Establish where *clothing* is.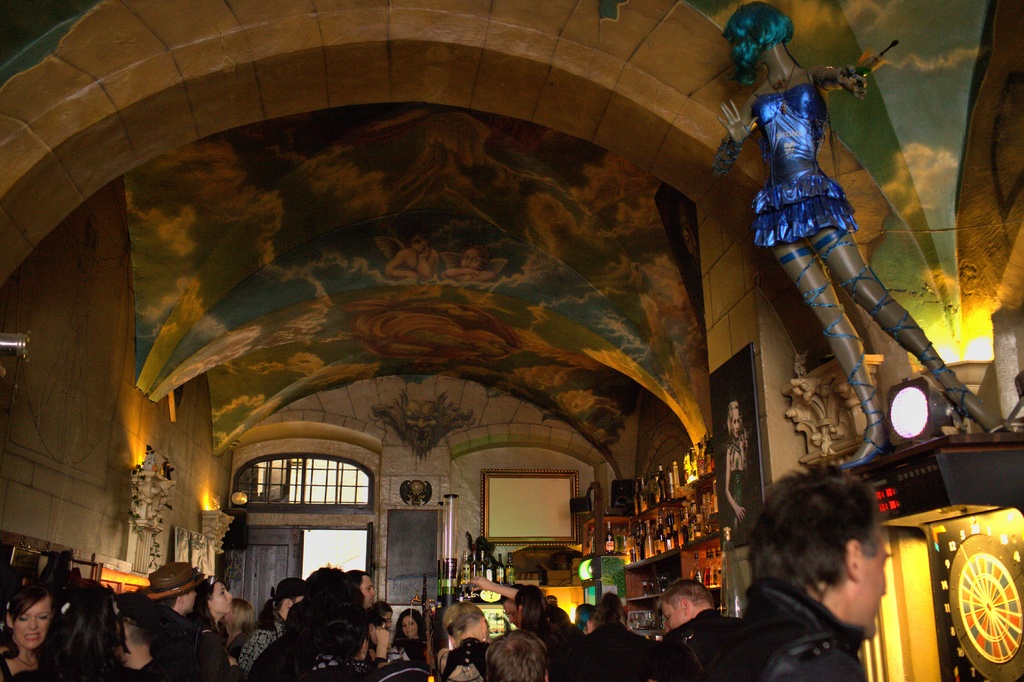
Established at [left=588, top=627, right=646, bottom=681].
